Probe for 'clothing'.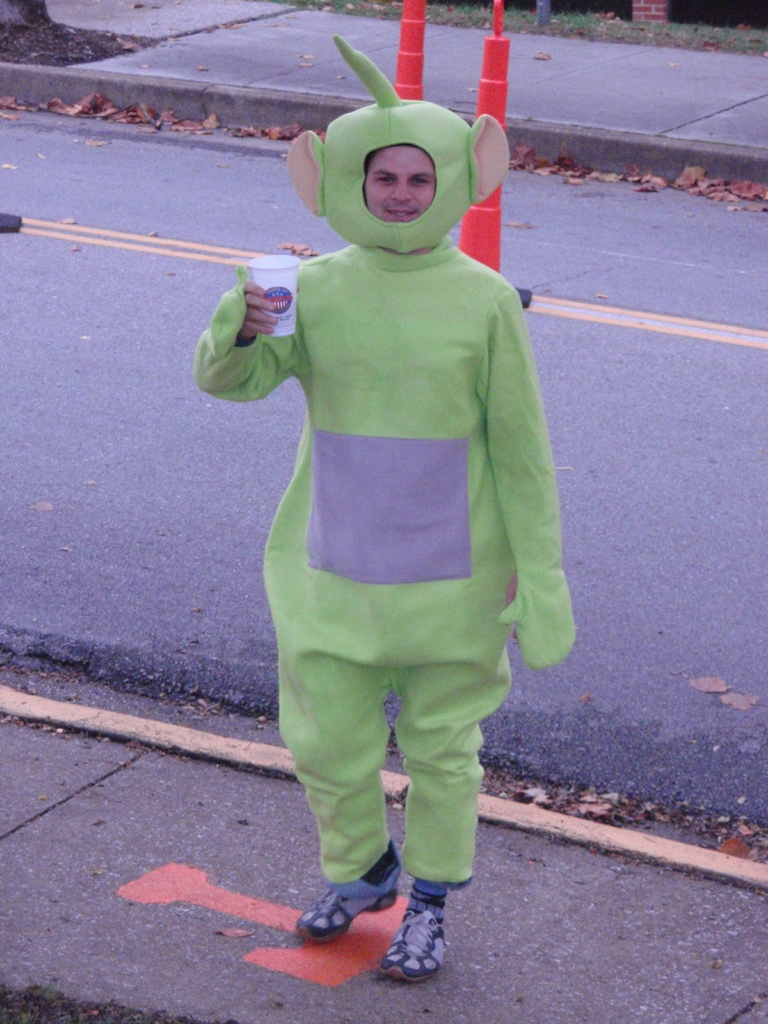
Probe result: {"left": 244, "top": 99, "right": 578, "bottom": 765}.
